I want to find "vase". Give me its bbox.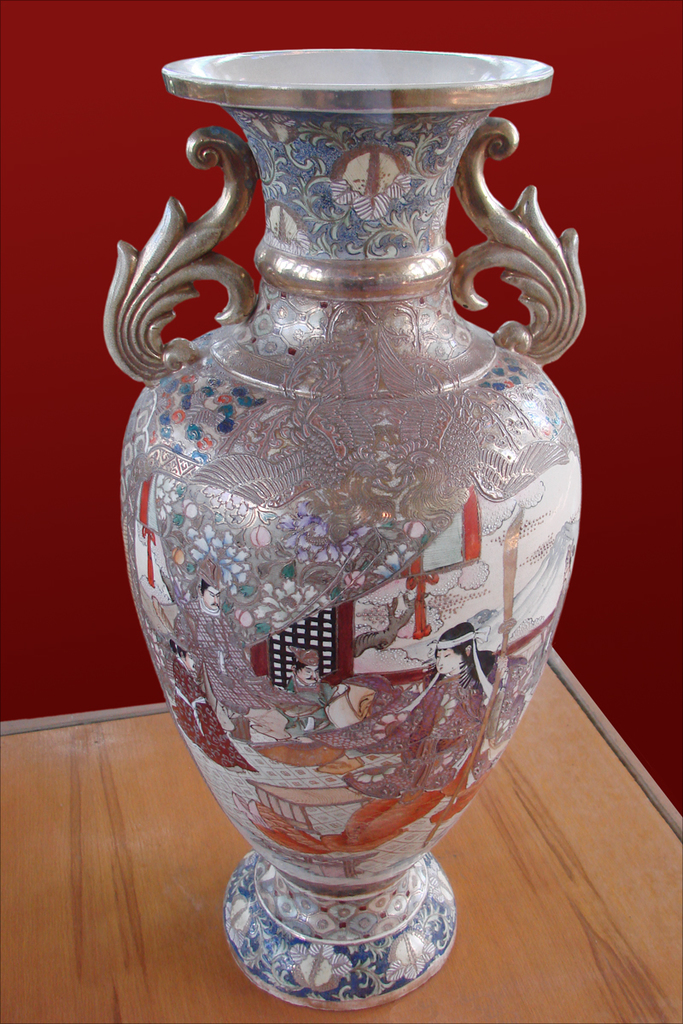
locate(102, 43, 588, 1015).
